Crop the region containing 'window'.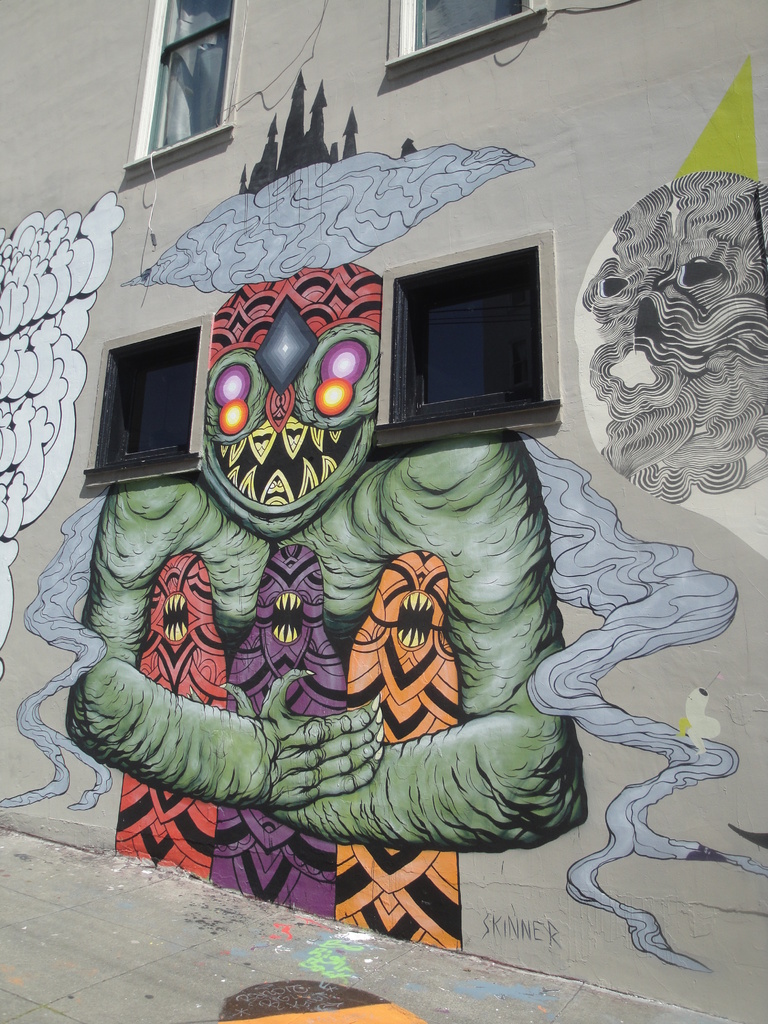
Crop region: box=[124, 0, 243, 180].
